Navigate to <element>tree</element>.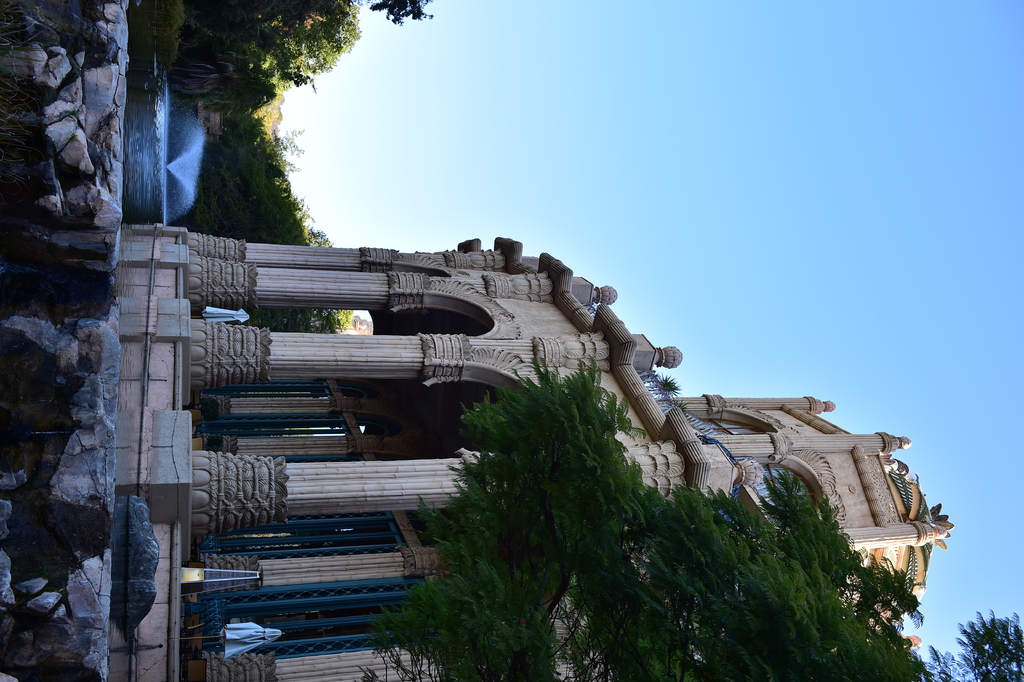
Navigation target: {"x1": 367, "y1": 0, "x2": 445, "y2": 29}.
